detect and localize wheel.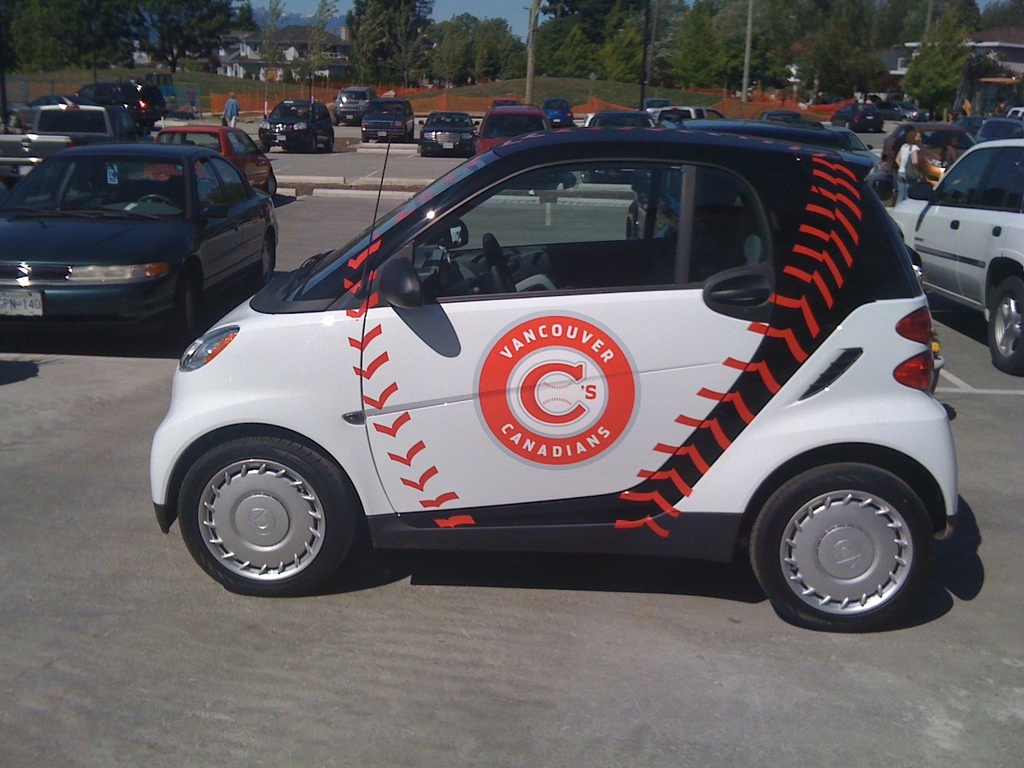
Localized at Rect(263, 147, 272, 153).
